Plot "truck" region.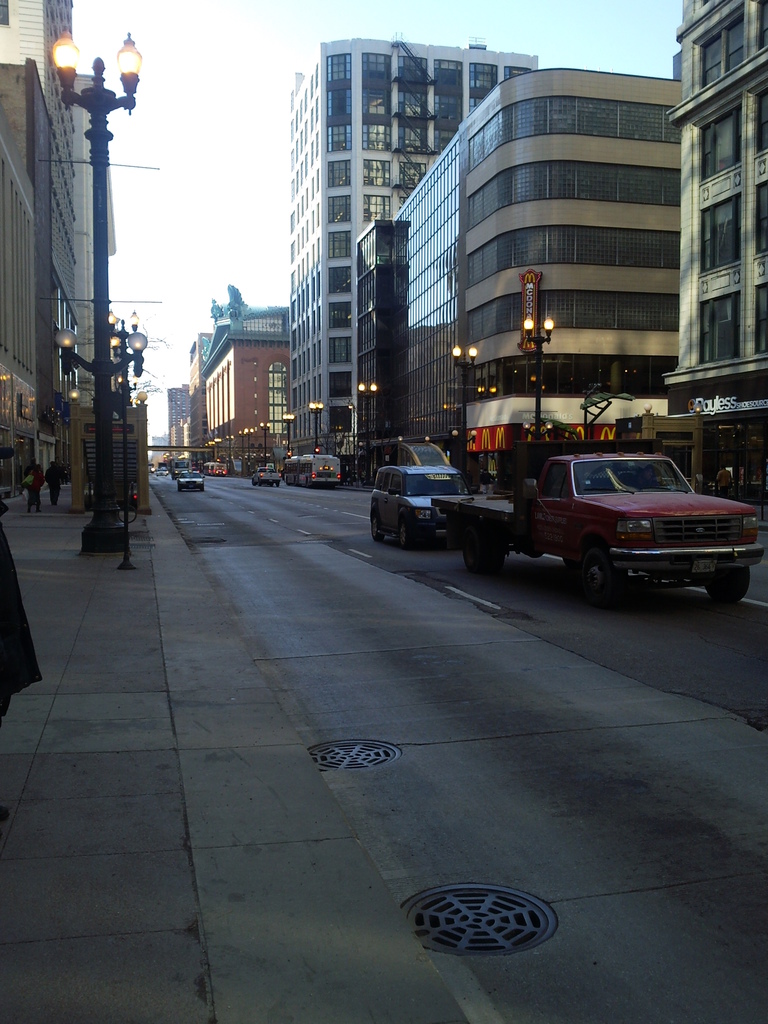
Plotted at l=479, t=430, r=761, b=609.
